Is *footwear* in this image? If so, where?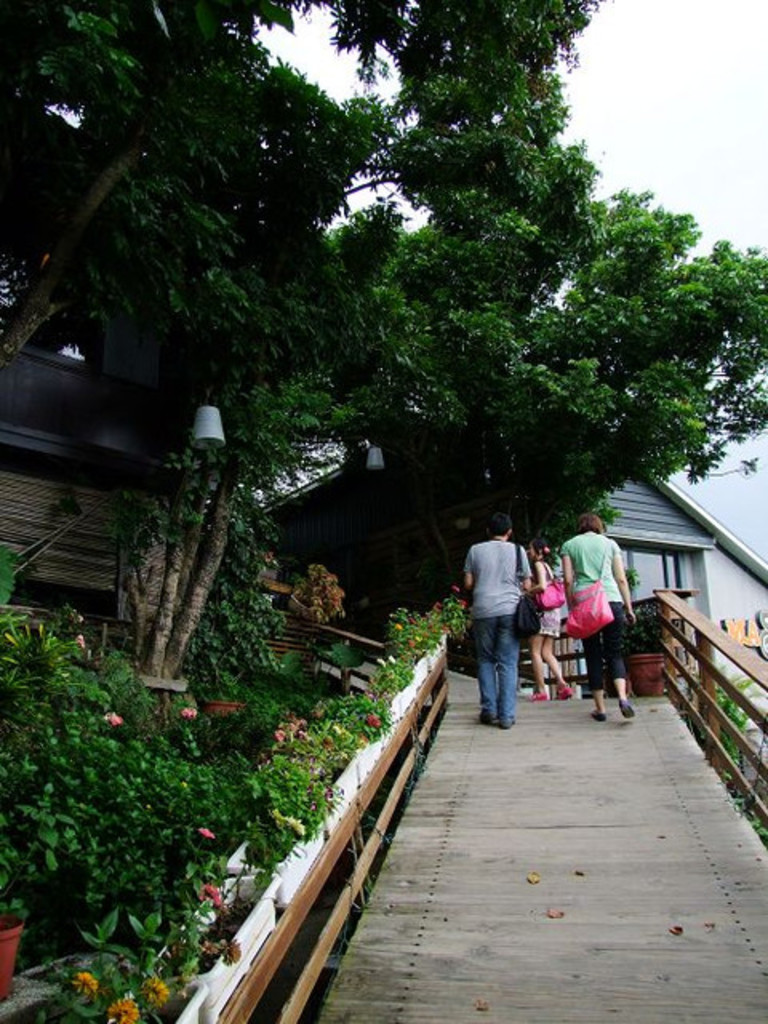
Yes, at <region>619, 699, 634, 717</region>.
